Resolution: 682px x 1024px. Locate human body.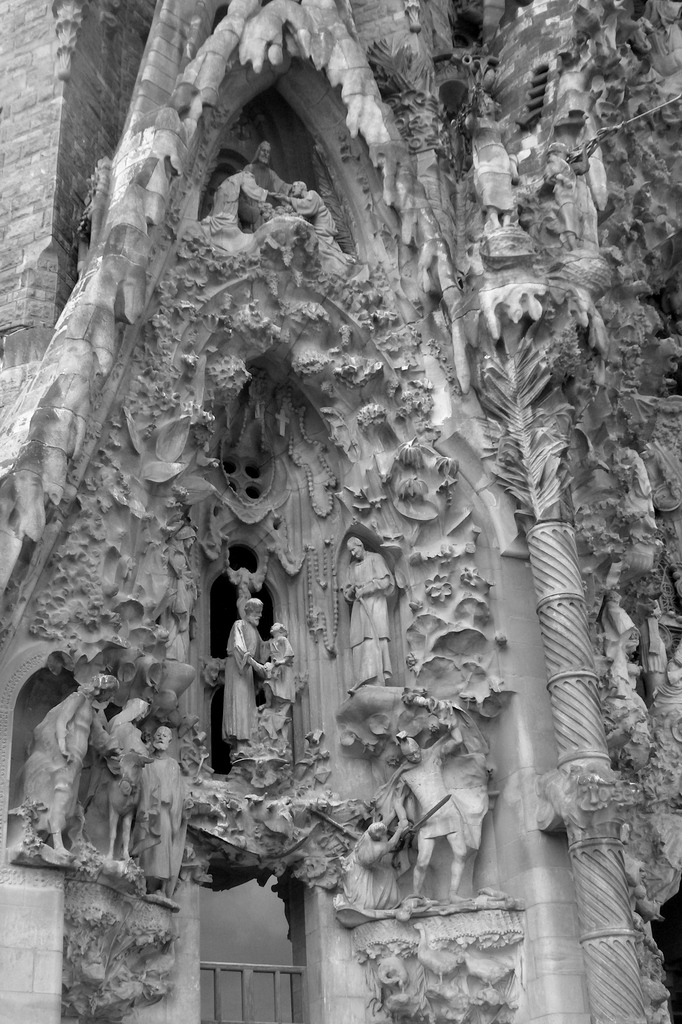
(x1=392, y1=715, x2=478, y2=908).
